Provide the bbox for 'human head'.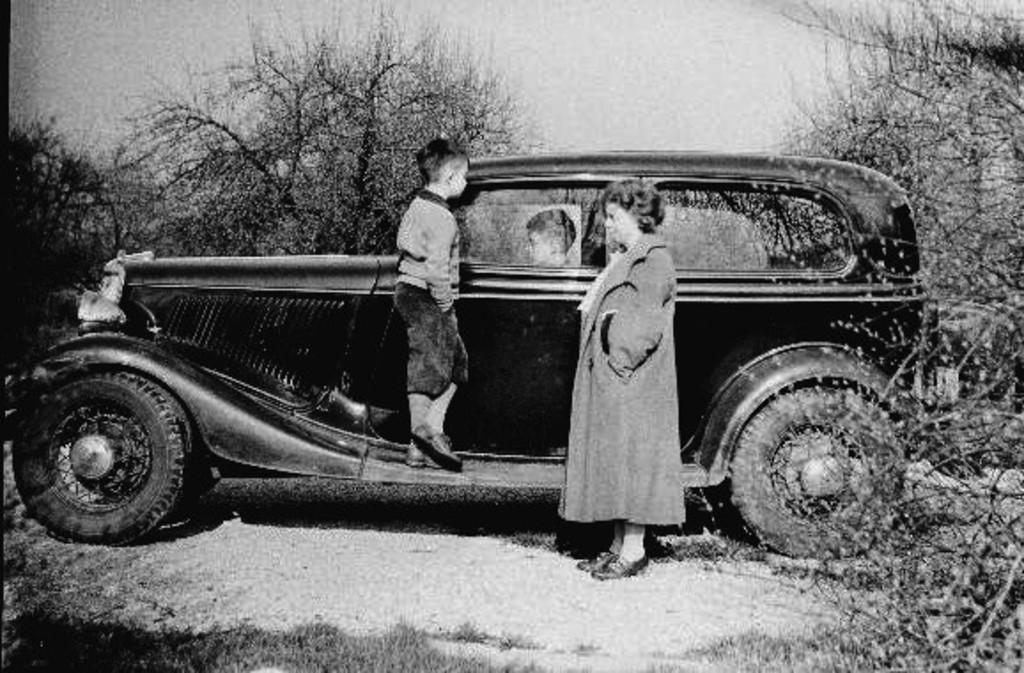
(x1=602, y1=177, x2=668, y2=243).
